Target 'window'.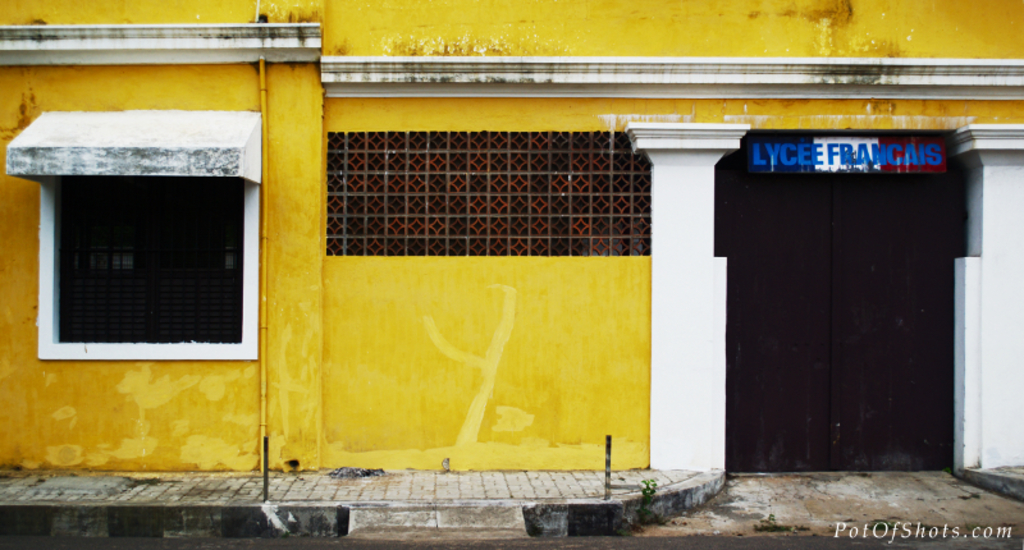
Target region: <region>40, 182, 260, 361</region>.
